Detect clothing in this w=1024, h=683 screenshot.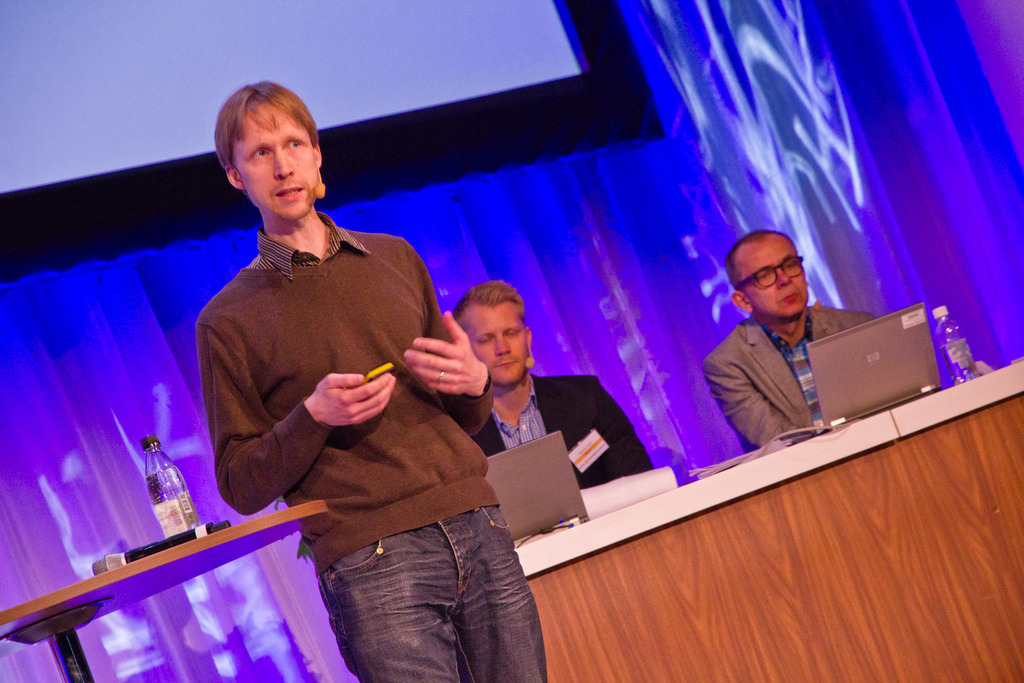
Detection: <region>458, 361, 656, 493</region>.
